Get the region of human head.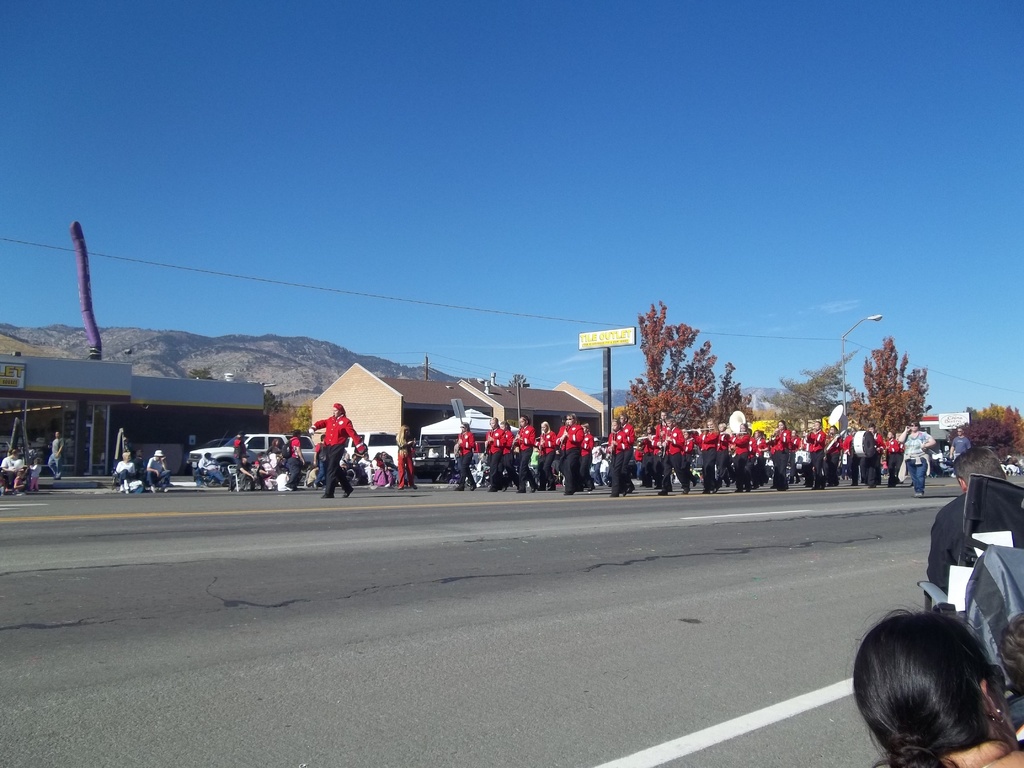
(329, 399, 344, 415).
